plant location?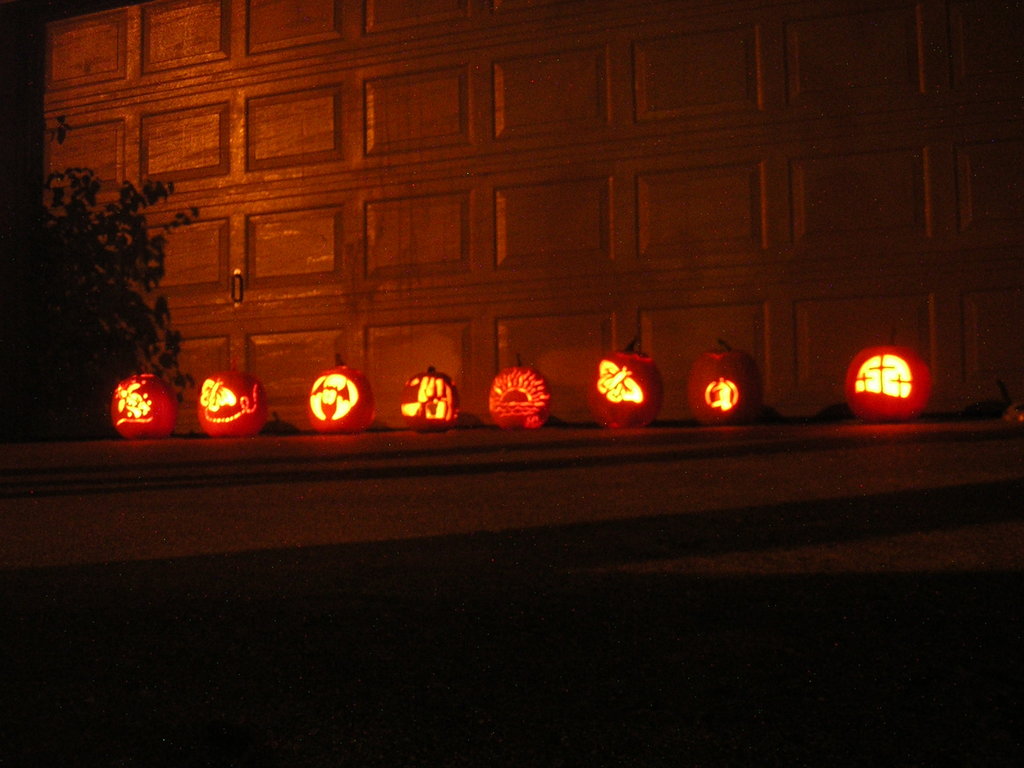
box(33, 116, 202, 409)
